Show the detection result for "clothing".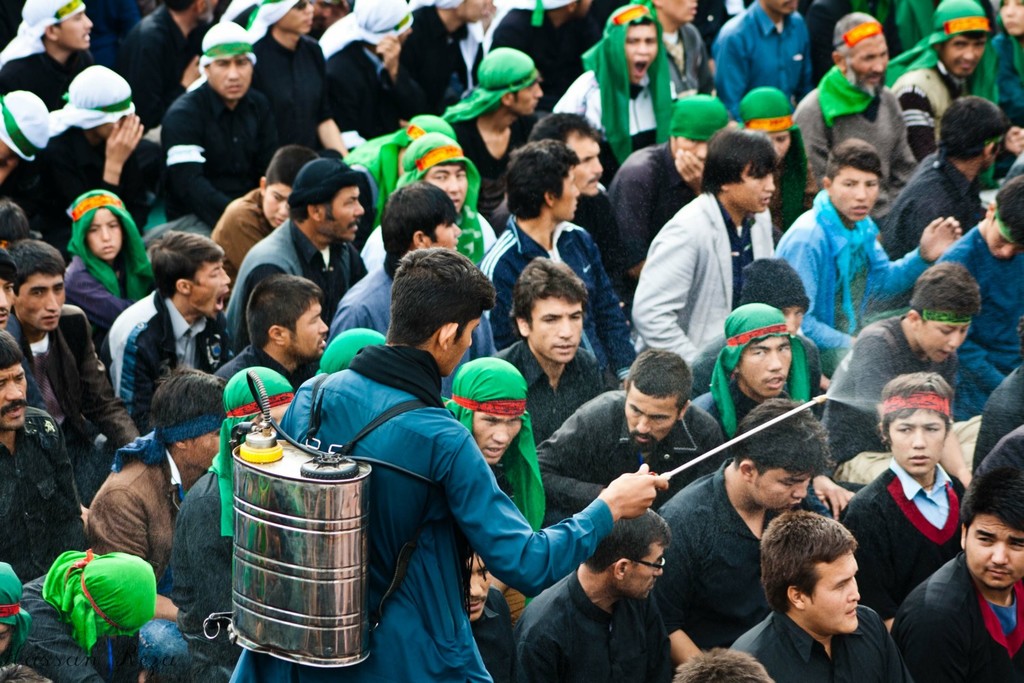
locate(259, 16, 344, 152).
